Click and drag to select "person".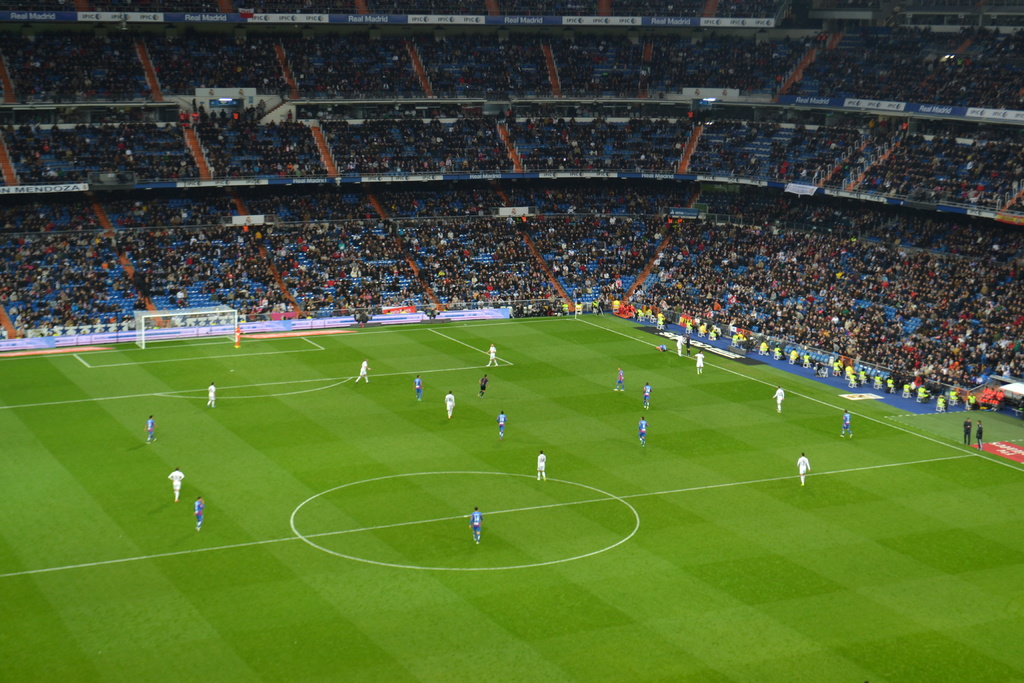
Selection: box=[837, 409, 850, 438].
